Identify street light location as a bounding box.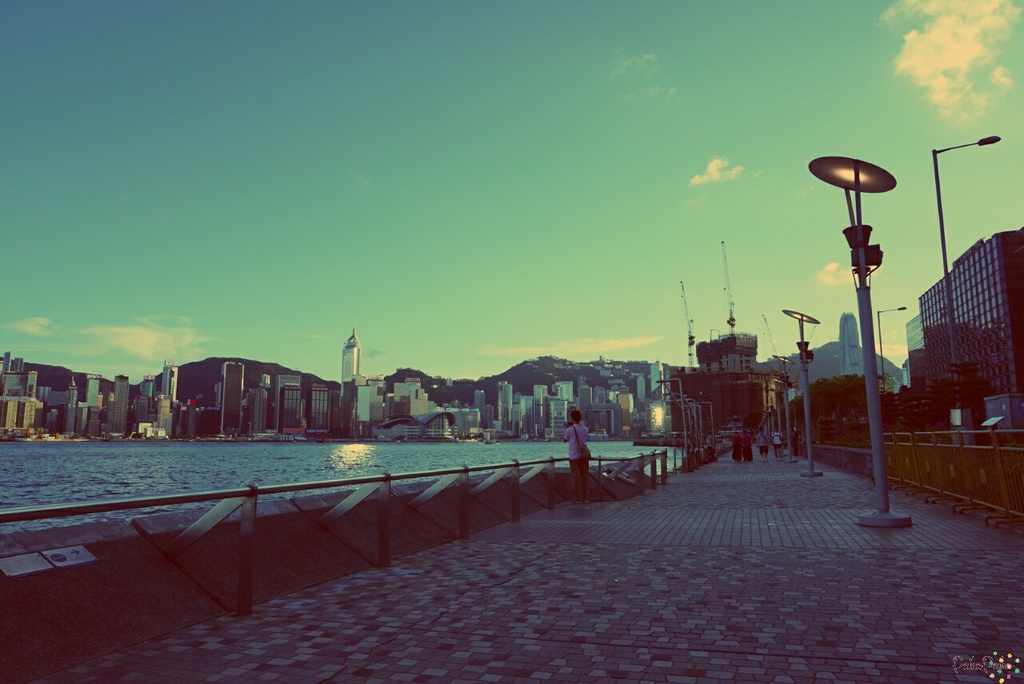
781:311:822:478.
